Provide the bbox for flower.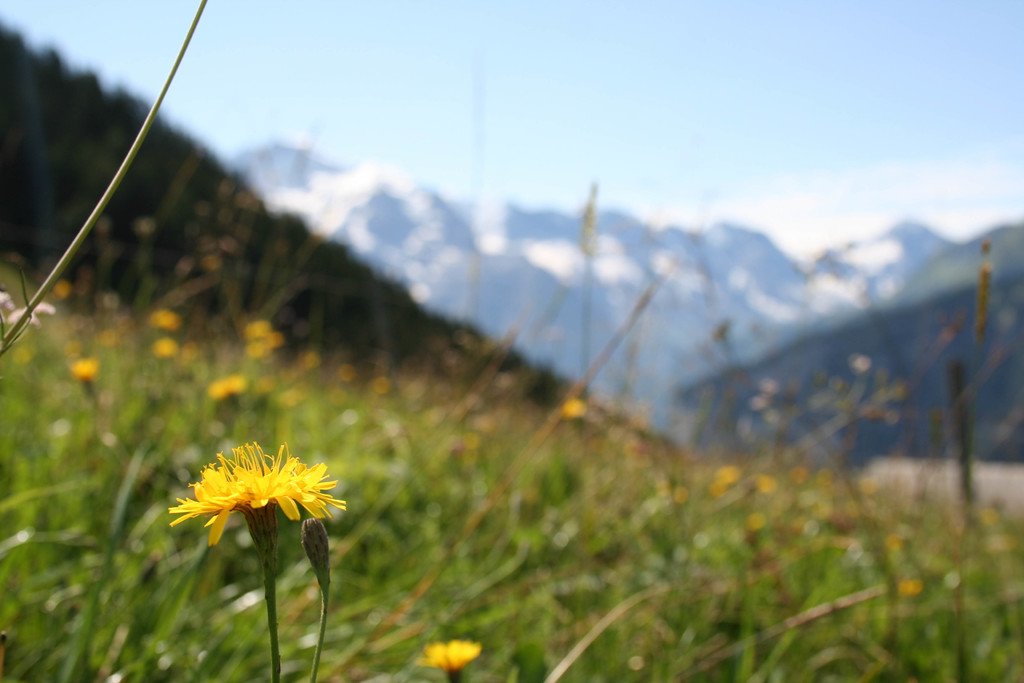
(left=150, top=343, right=175, bottom=359).
